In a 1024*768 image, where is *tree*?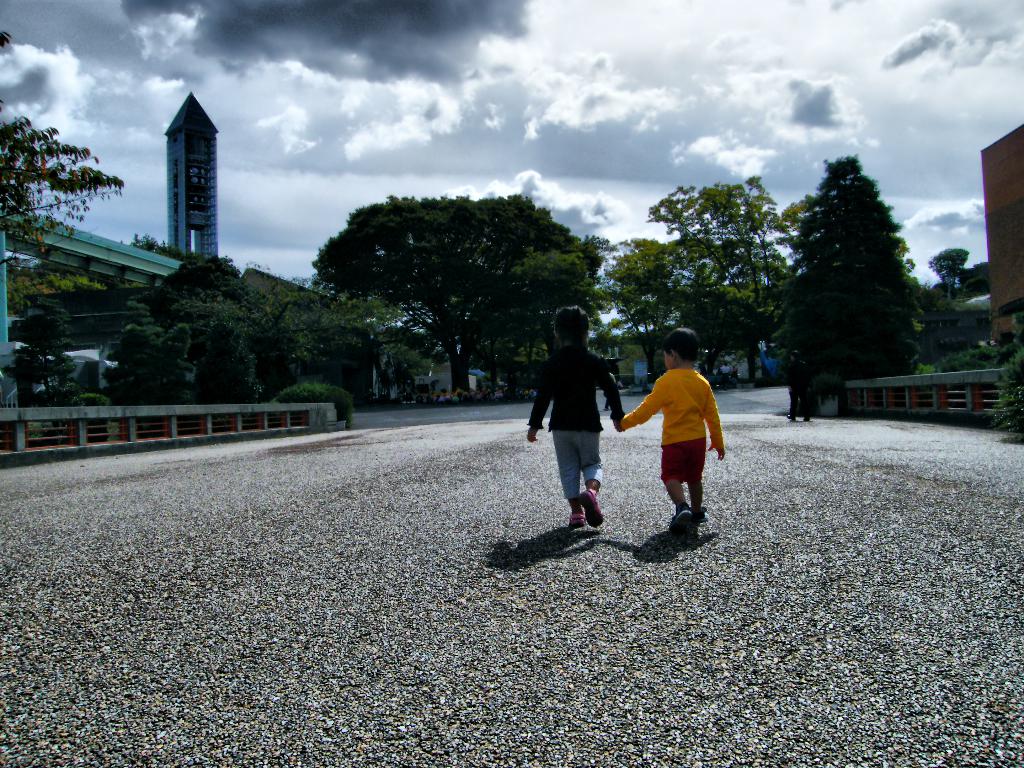
(923,244,973,301).
